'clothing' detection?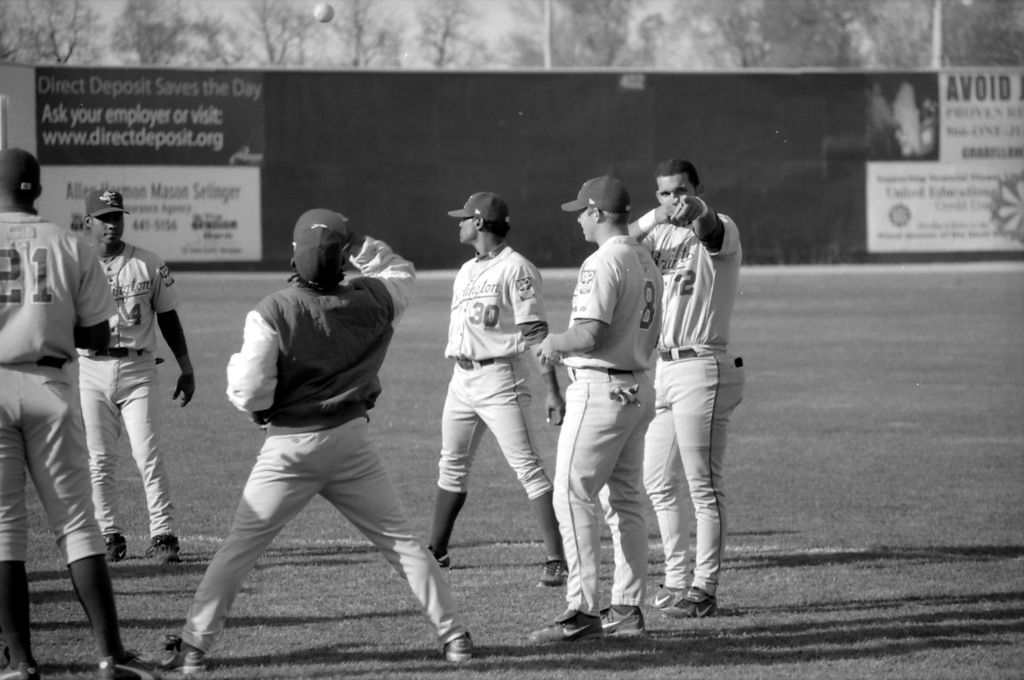
(551, 230, 660, 617)
